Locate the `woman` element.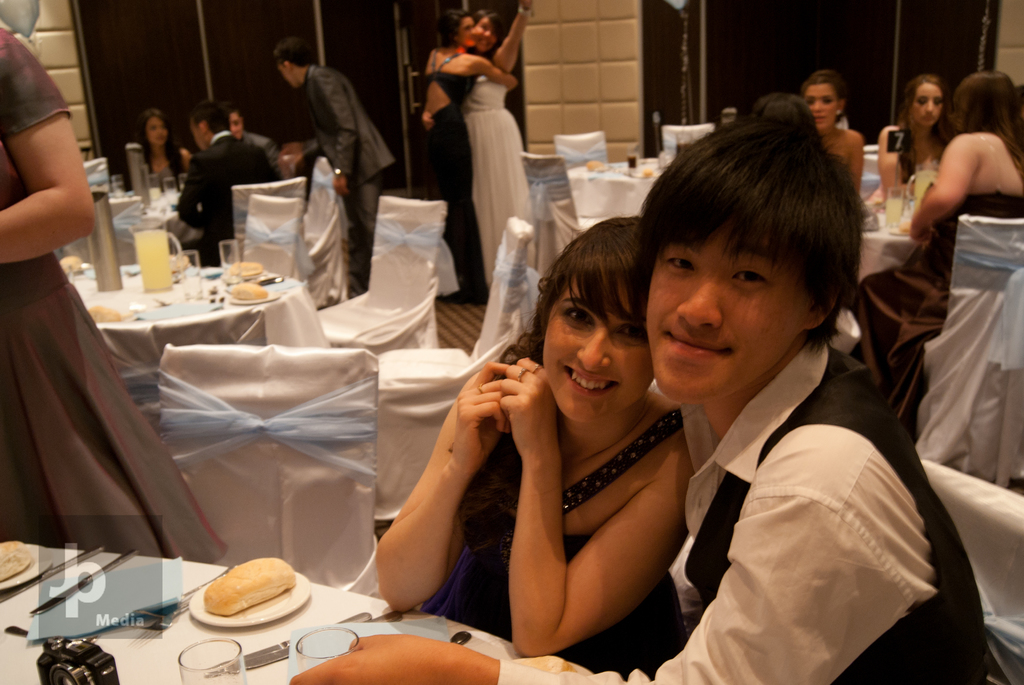
Element bbox: x1=0 y1=18 x2=225 y2=565.
